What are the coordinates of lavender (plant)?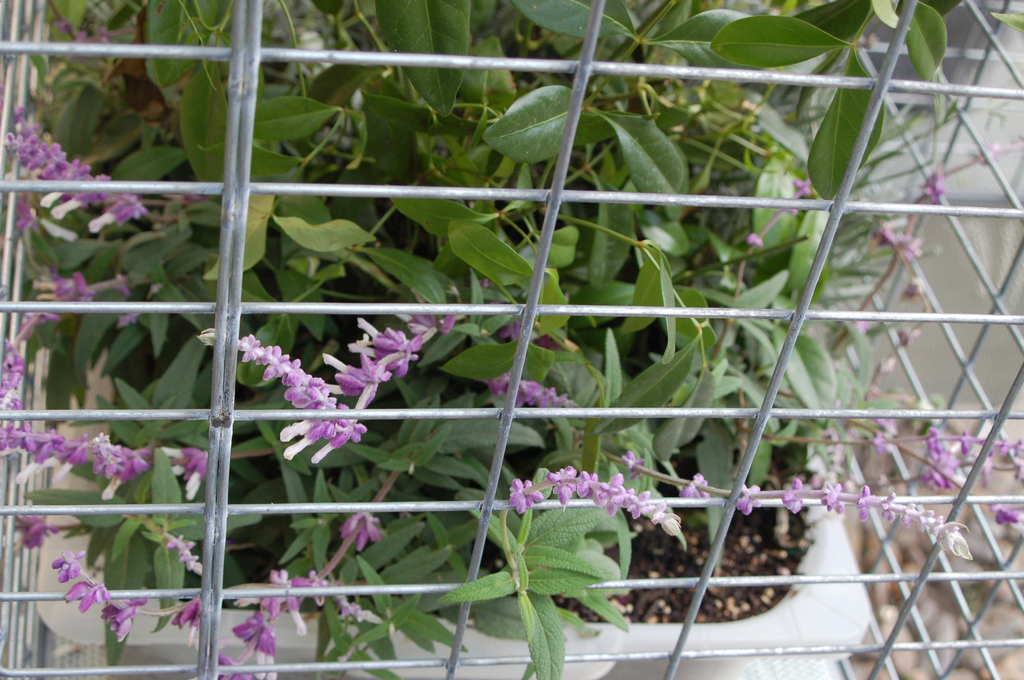
35 274 104 320.
